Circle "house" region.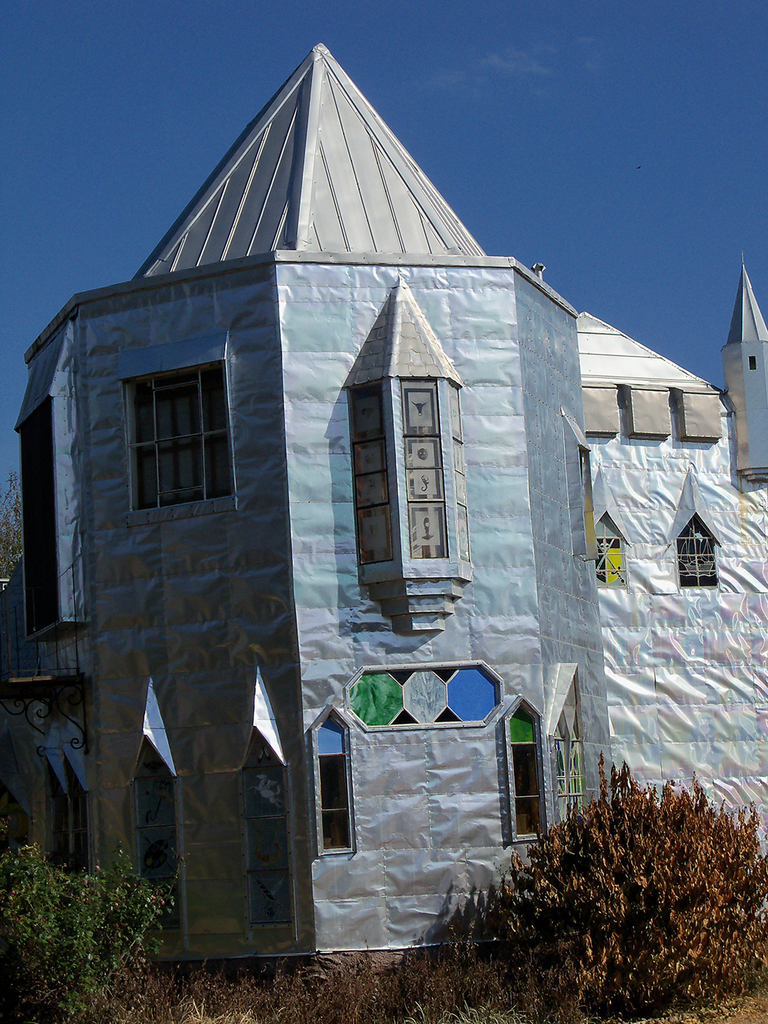
Region: 34,19,697,927.
